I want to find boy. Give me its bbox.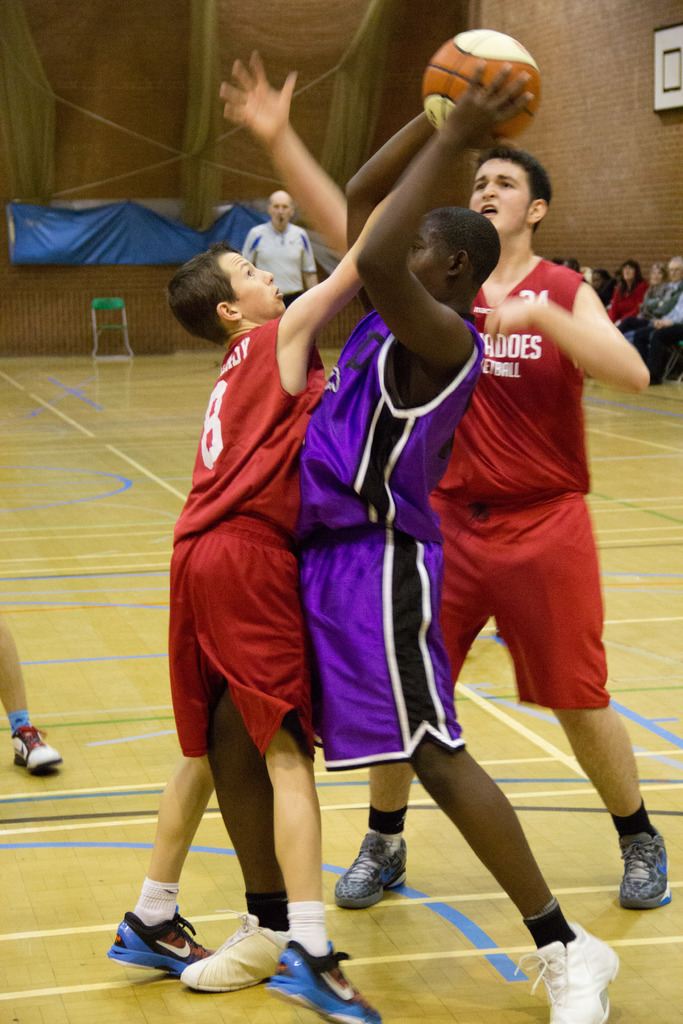
104:179:402:1023.
